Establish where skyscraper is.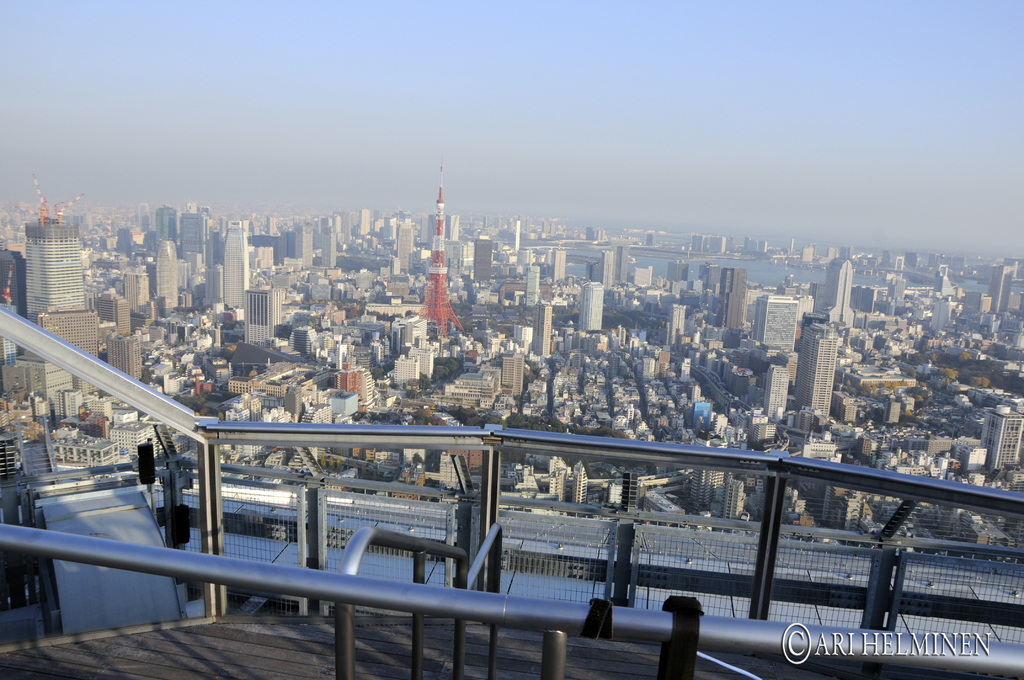
Established at bbox=[534, 306, 547, 365].
